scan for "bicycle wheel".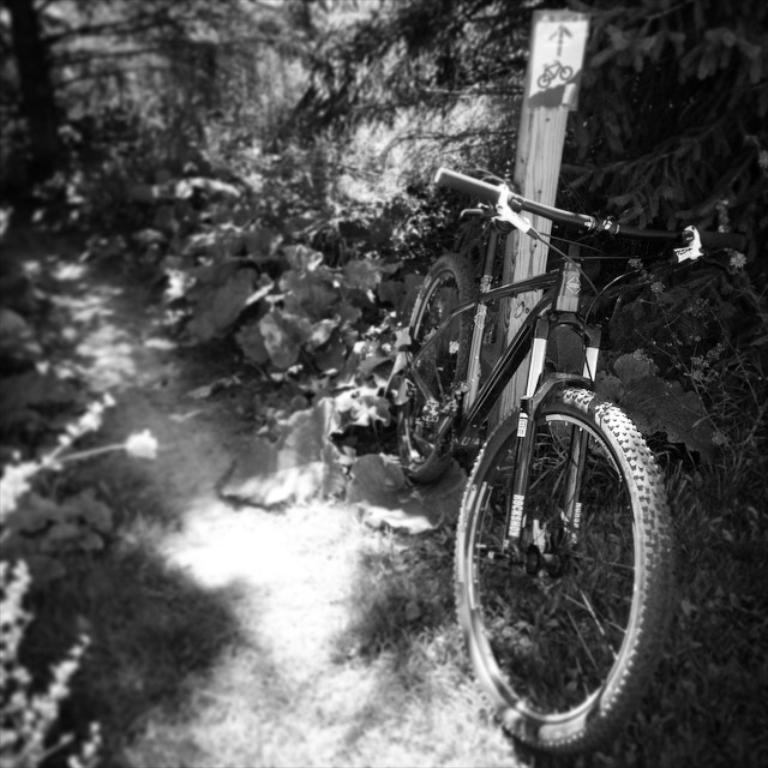
Scan result: left=454, top=367, right=667, bottom=721.
